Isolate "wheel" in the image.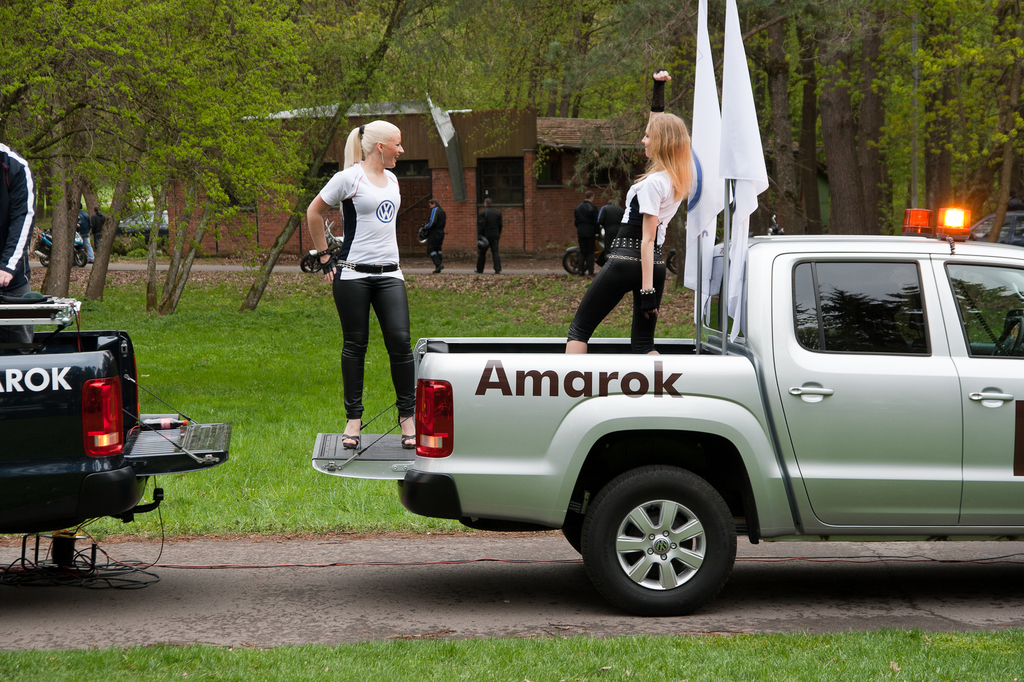
Isolated region: BBox(36, 246, 52, 267).
